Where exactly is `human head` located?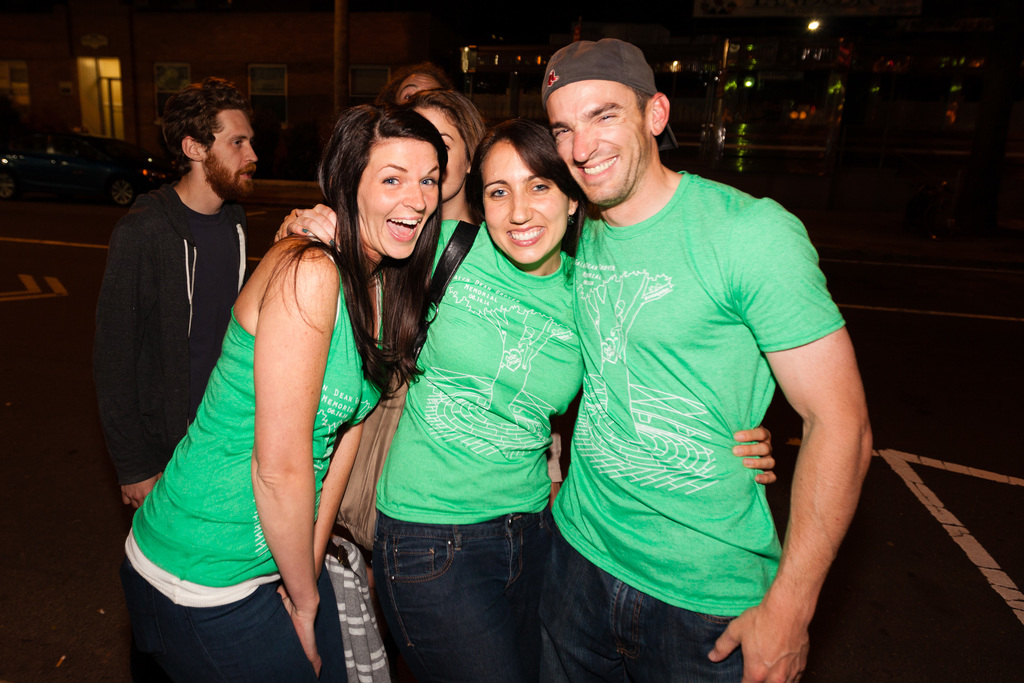
Its bounding box is Rect(394, 68, 441, 101).
